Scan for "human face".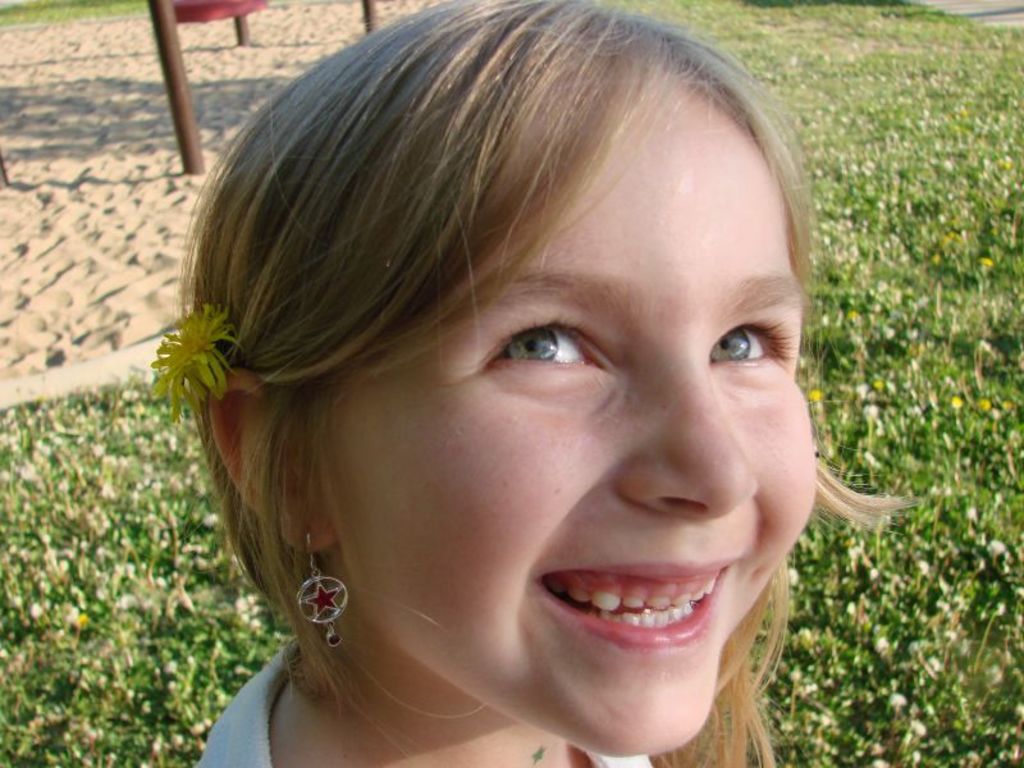
Scan result: bbox(298, 72, 820, 756).
